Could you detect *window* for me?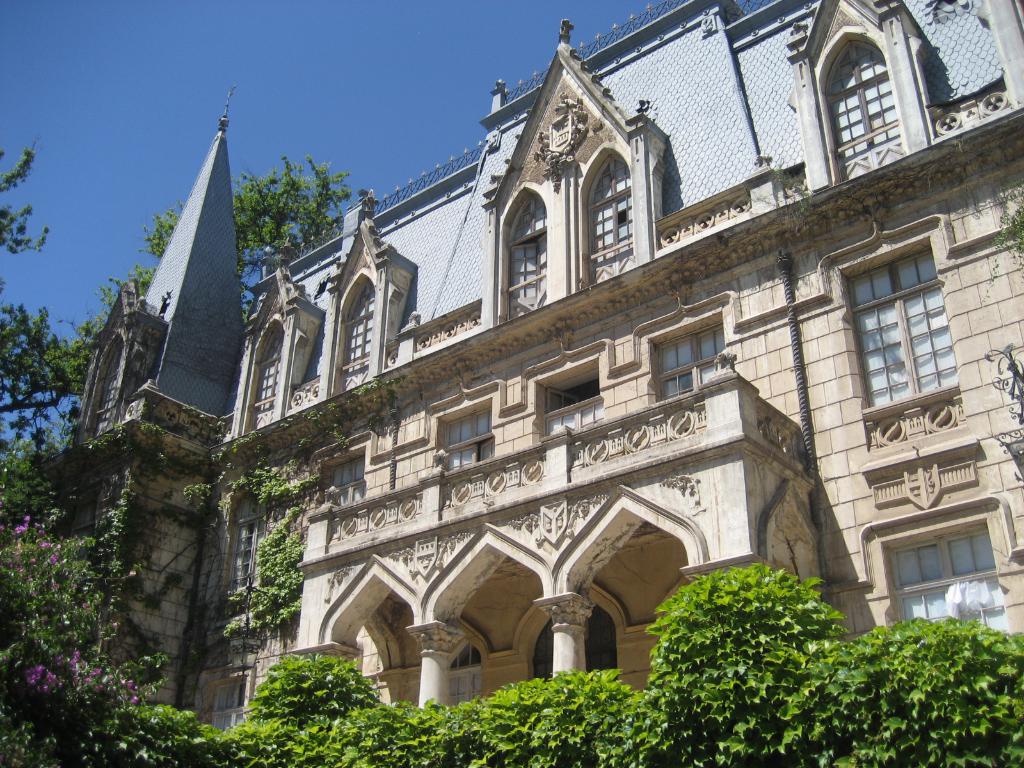
Detection result: [x1=812, y1=24, x2=915, y2=188].
